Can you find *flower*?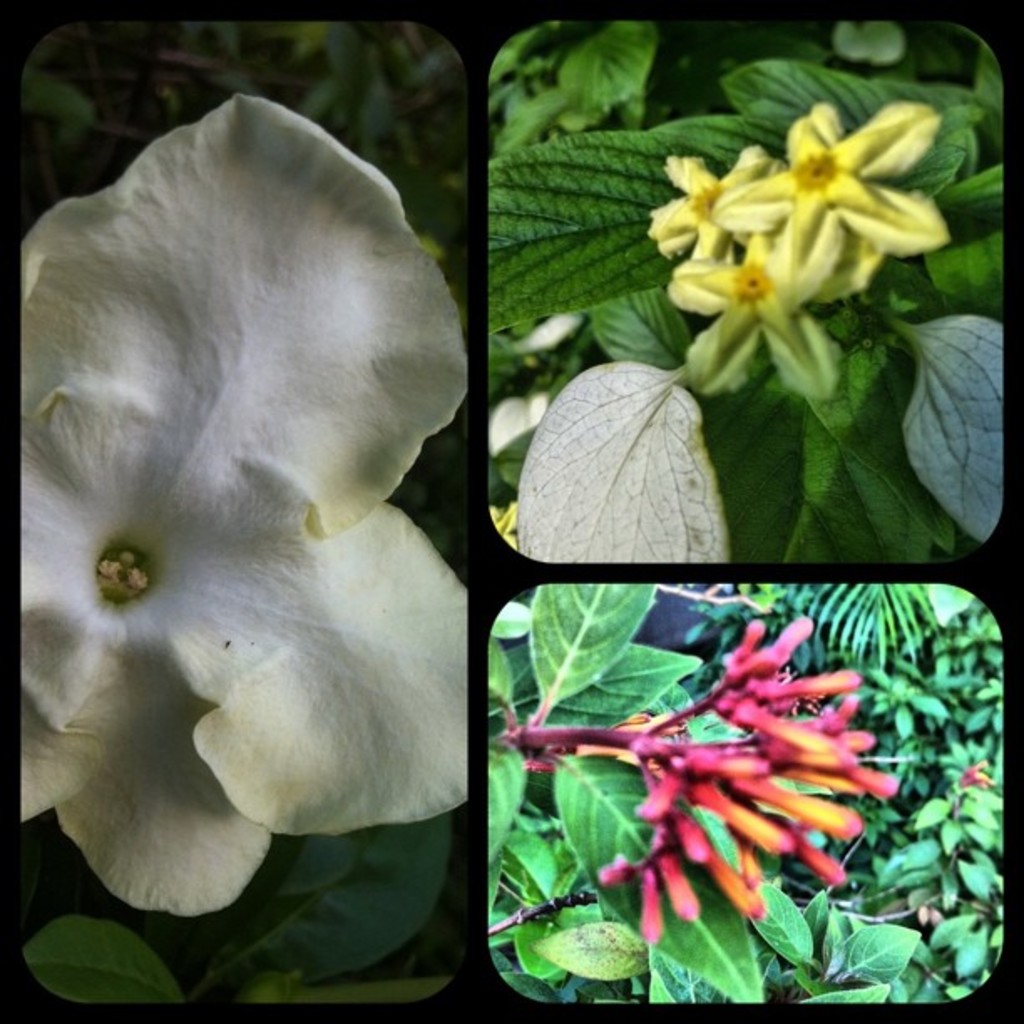
Yes, bounding box: BBox(566, 706, 673, 766).
